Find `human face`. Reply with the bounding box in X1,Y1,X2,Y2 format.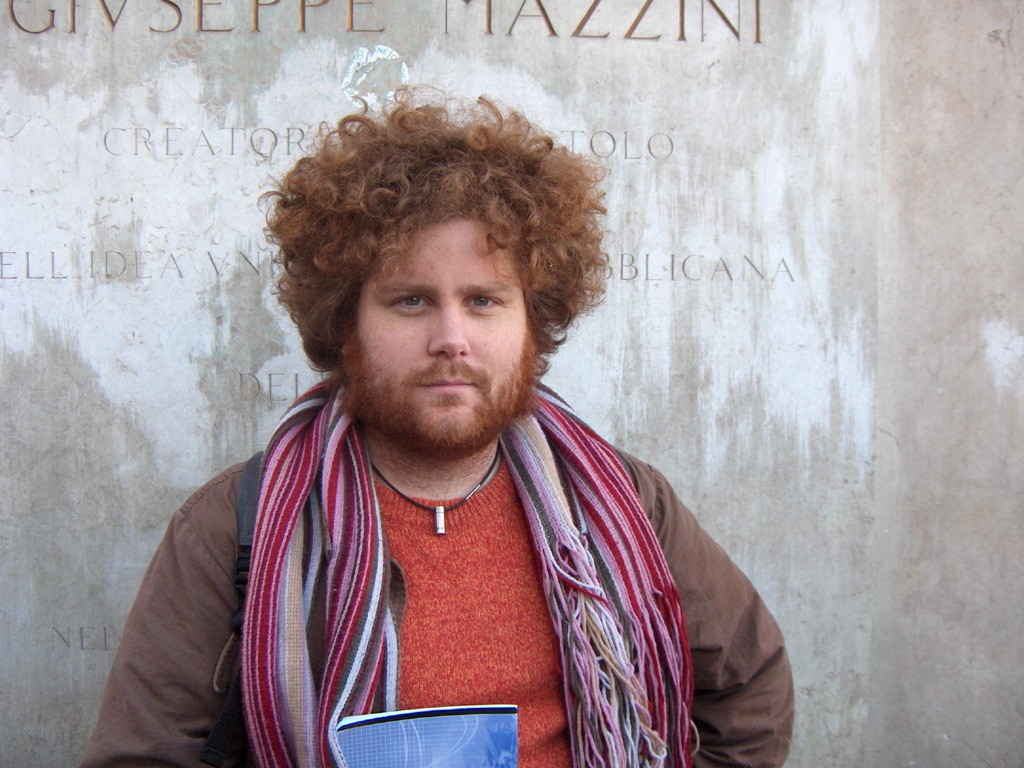
355,212,529,446.
